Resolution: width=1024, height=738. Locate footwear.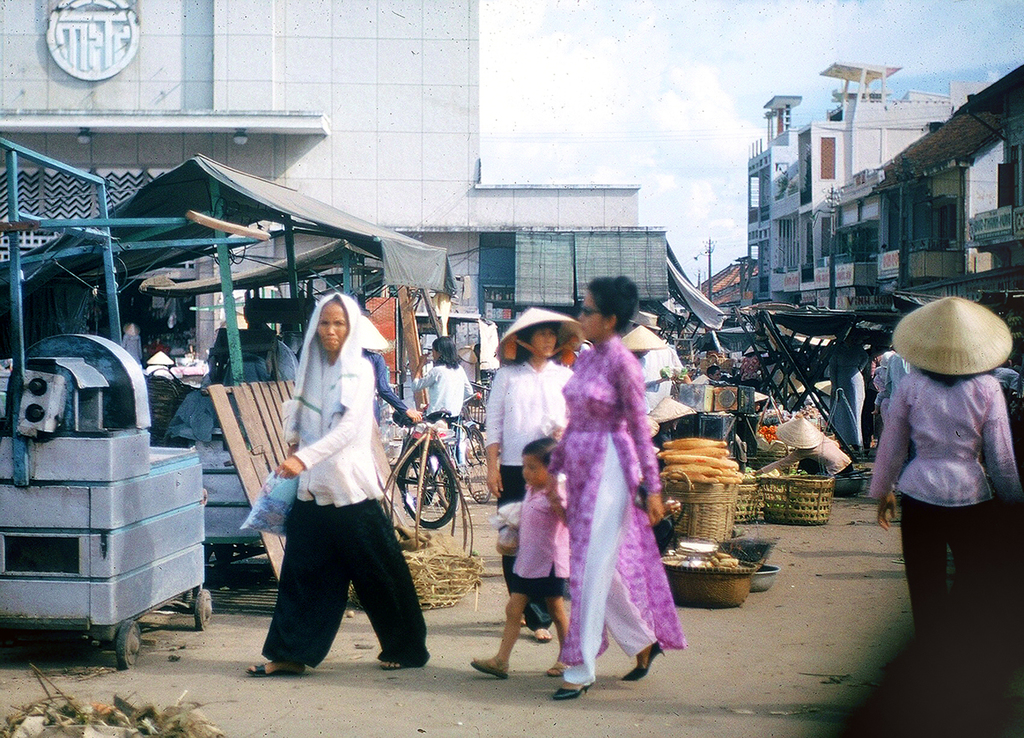
<region>535, 633, 551, 643</region>.
